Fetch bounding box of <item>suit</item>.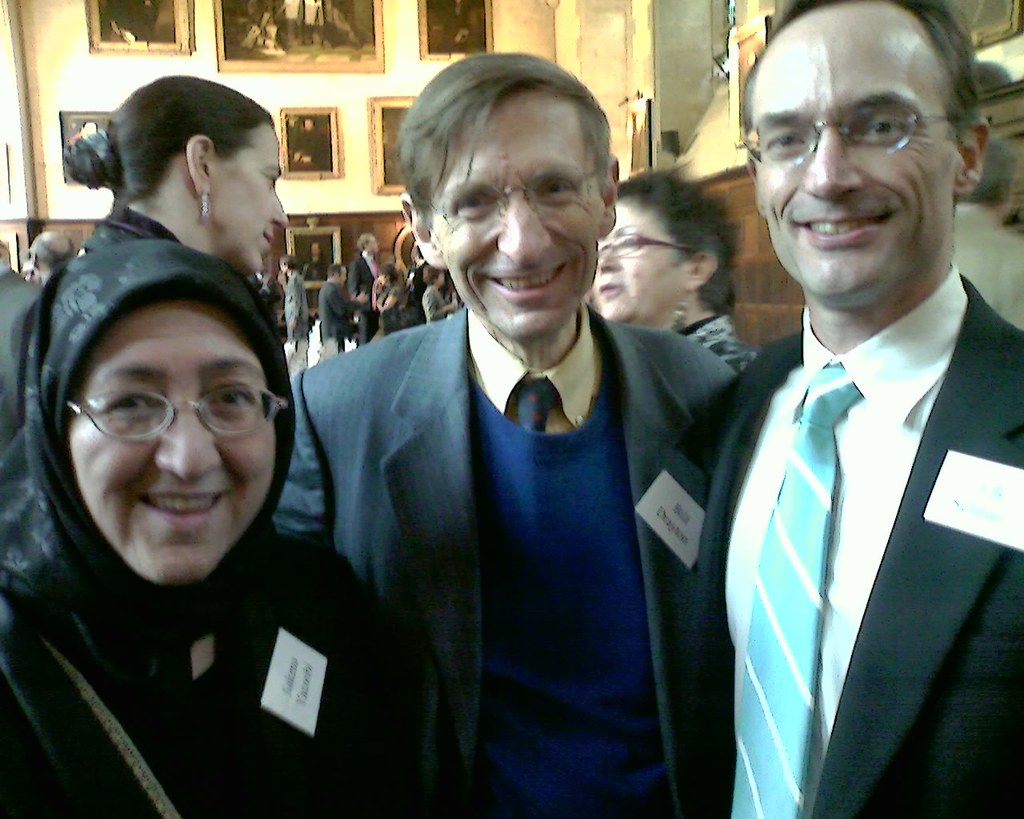
Bbox: l=272, t=310, r=741, b=818.
